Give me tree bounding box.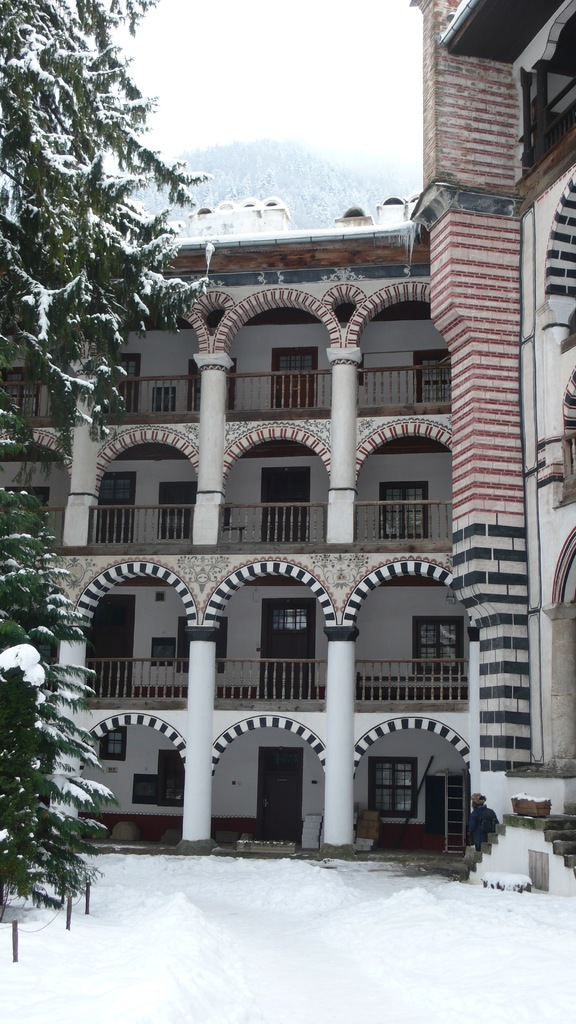
(left=0, top=0, right=216, bottom=918).
